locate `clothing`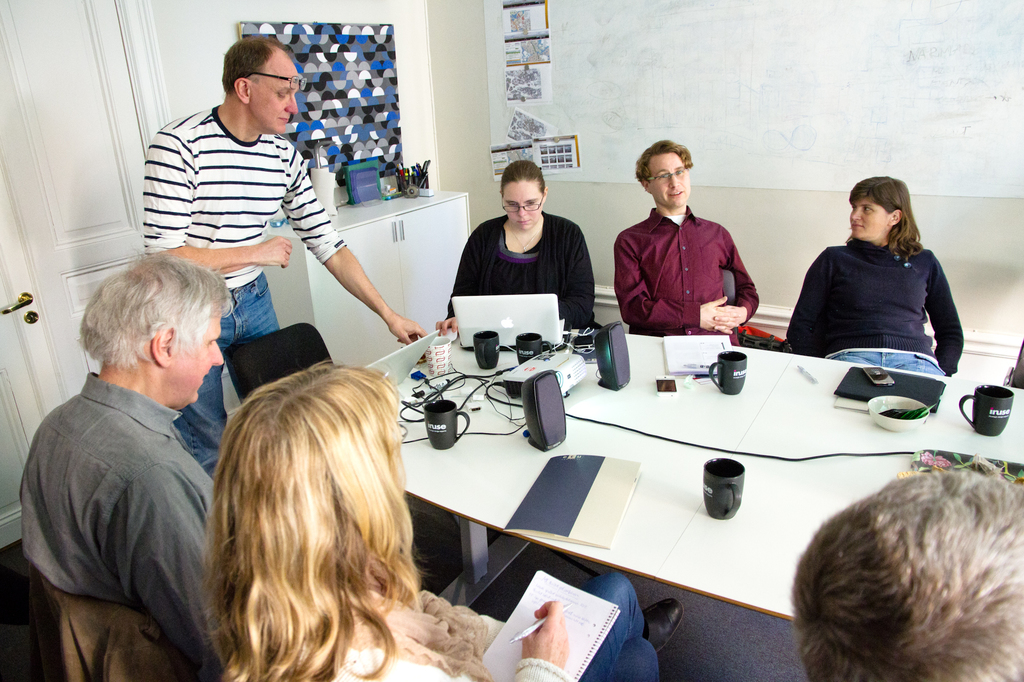
332:570:658:681
